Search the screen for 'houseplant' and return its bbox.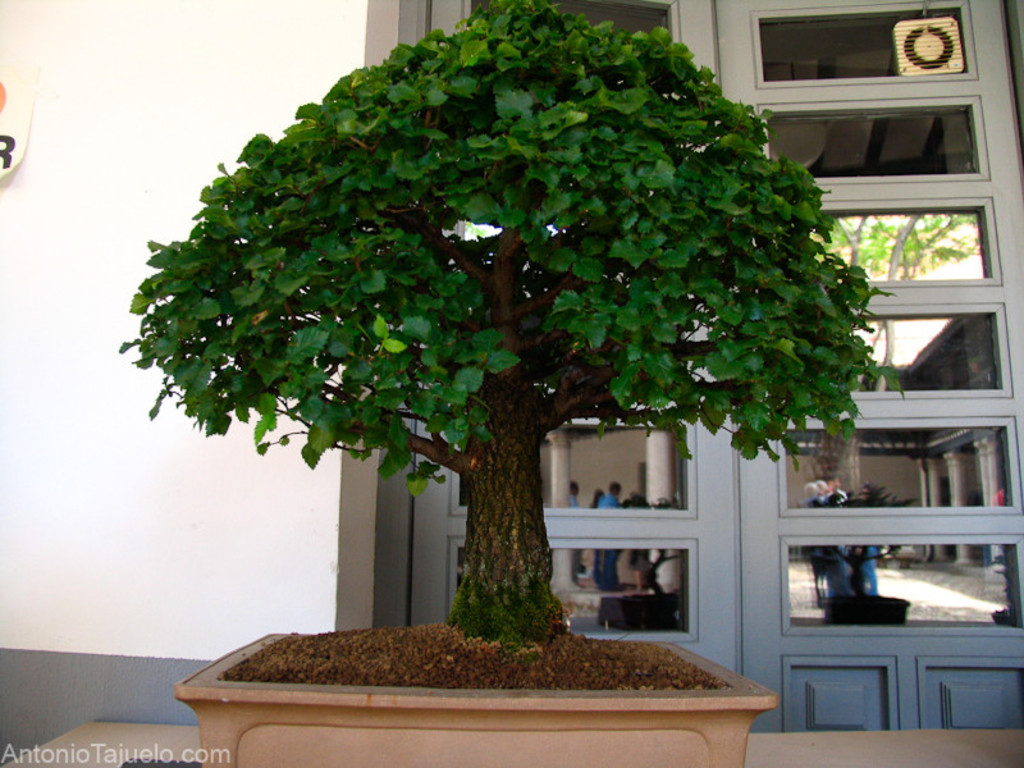
Found: [115,0,899,767].
